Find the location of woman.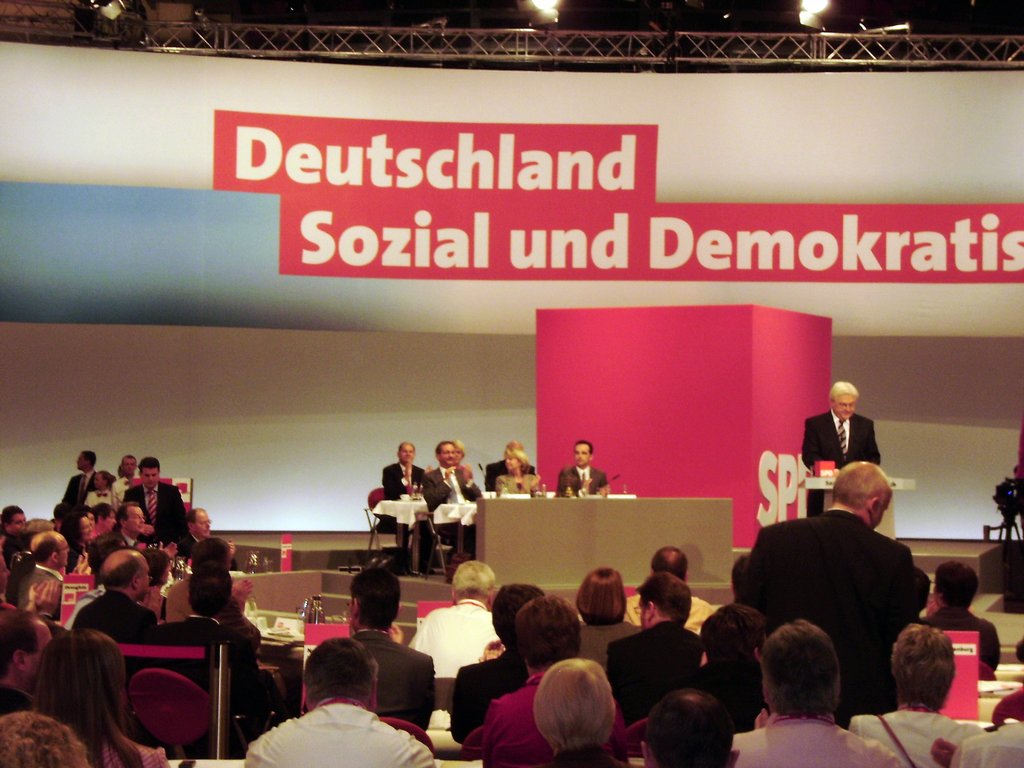
Location: [495,446,545,495].
